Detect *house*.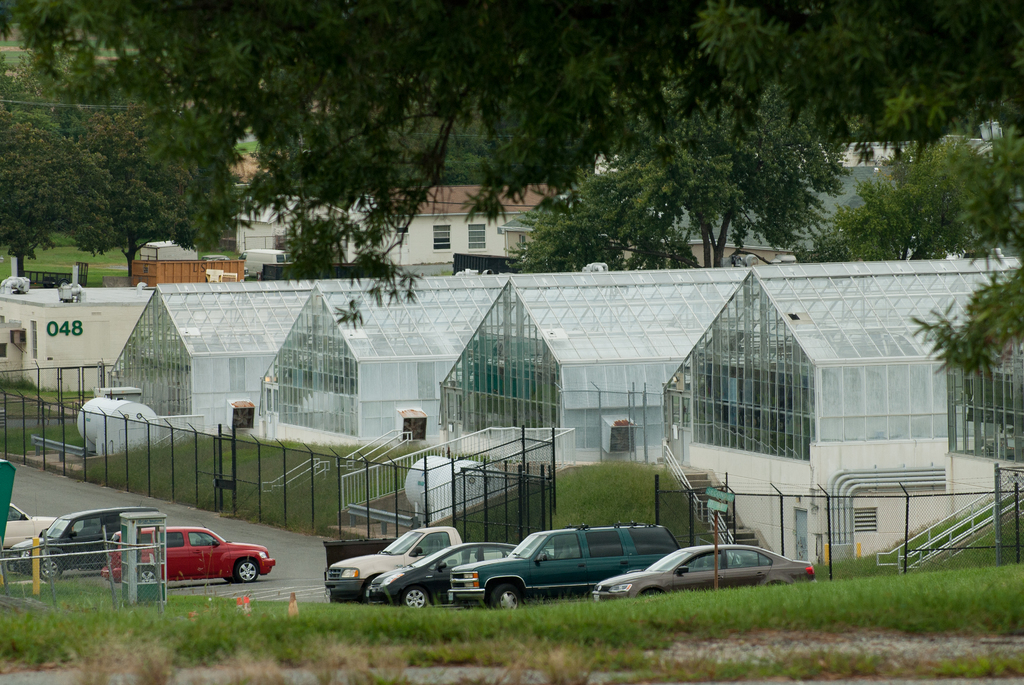
Detected at 214,182,575,271.
